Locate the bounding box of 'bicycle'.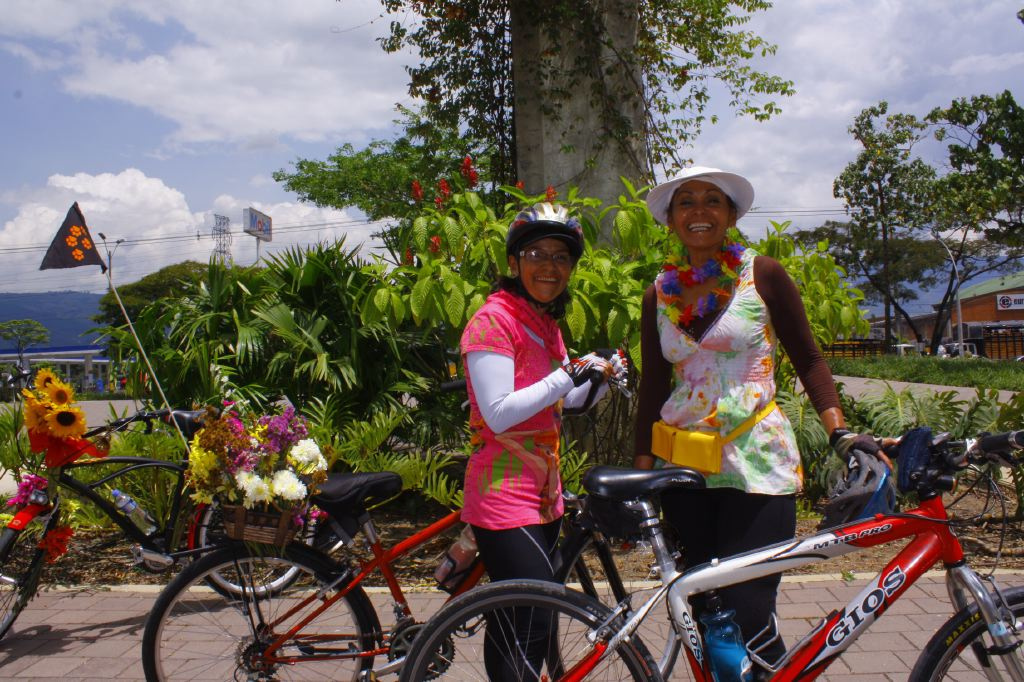
Bounding box: detection(400, 430, 1023, 681).
